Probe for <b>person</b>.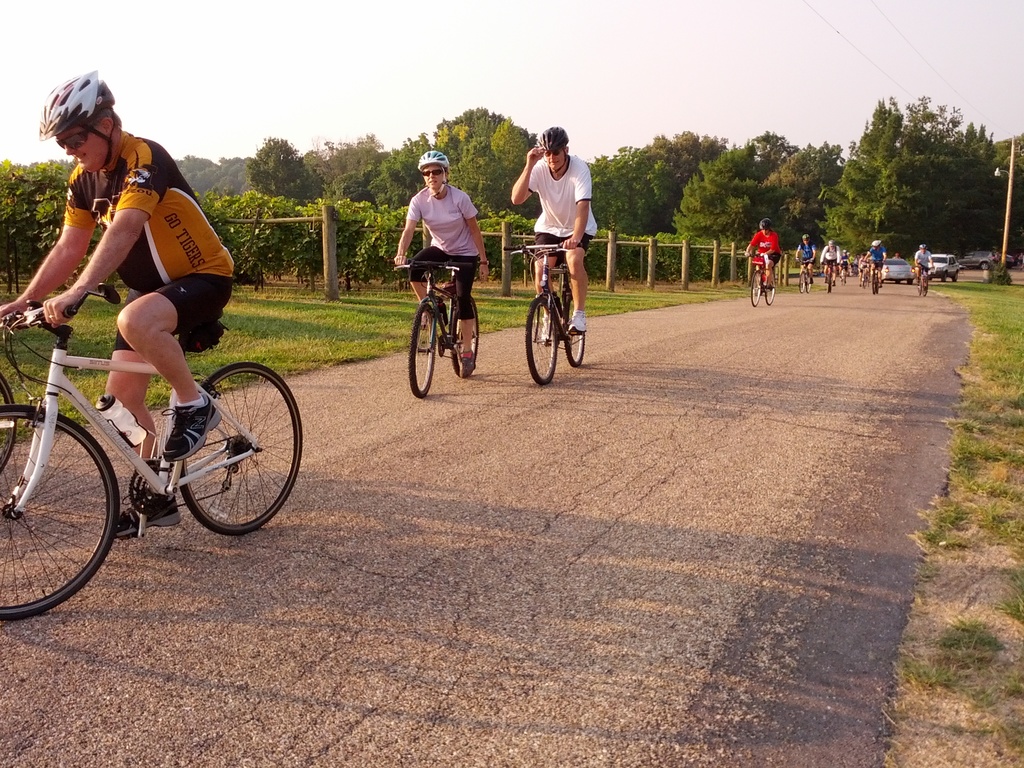
Probe result: box(744, 216, 782, 289).
